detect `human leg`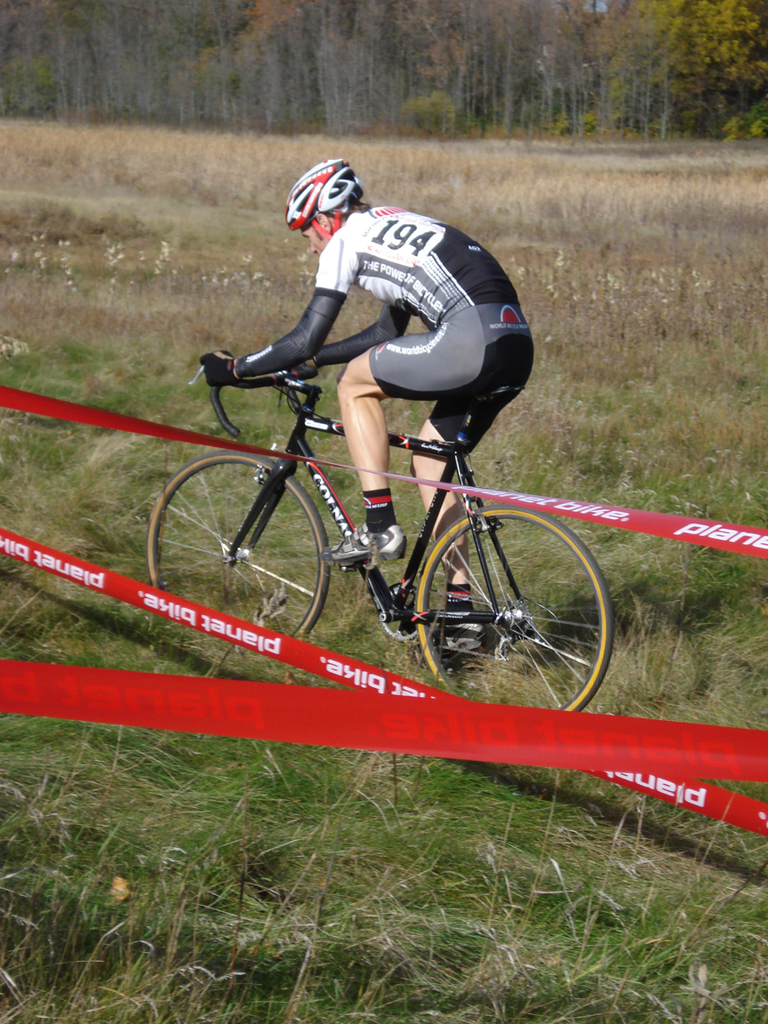
<bbox>397, 360, 508, 644</bbox>
